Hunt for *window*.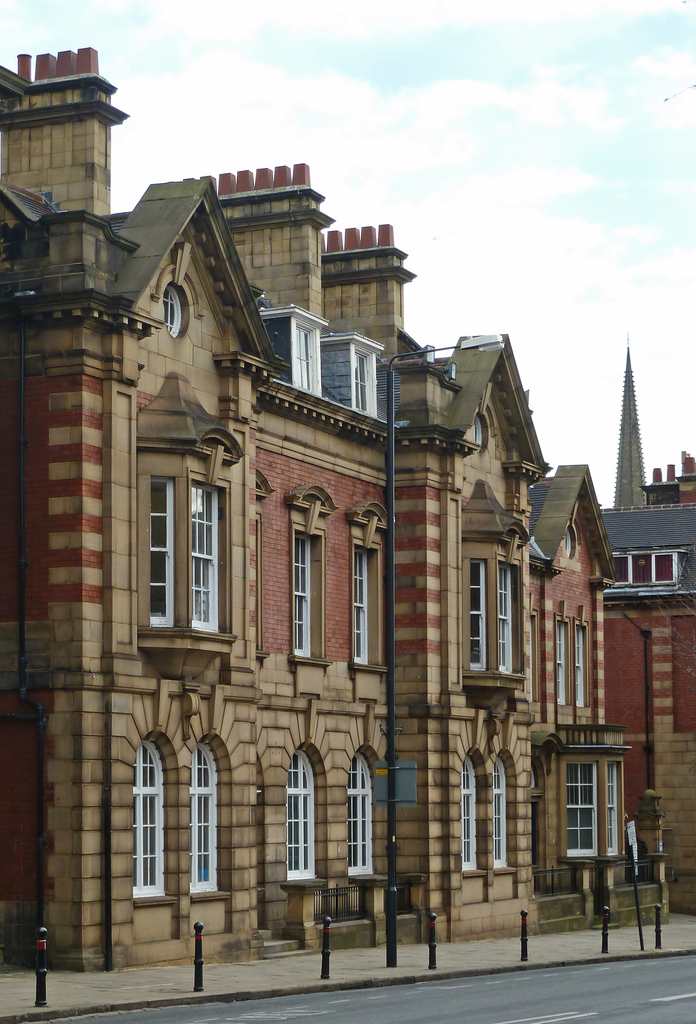
Hunted down at x1=563, y1=758, x2=593, y2=856.
